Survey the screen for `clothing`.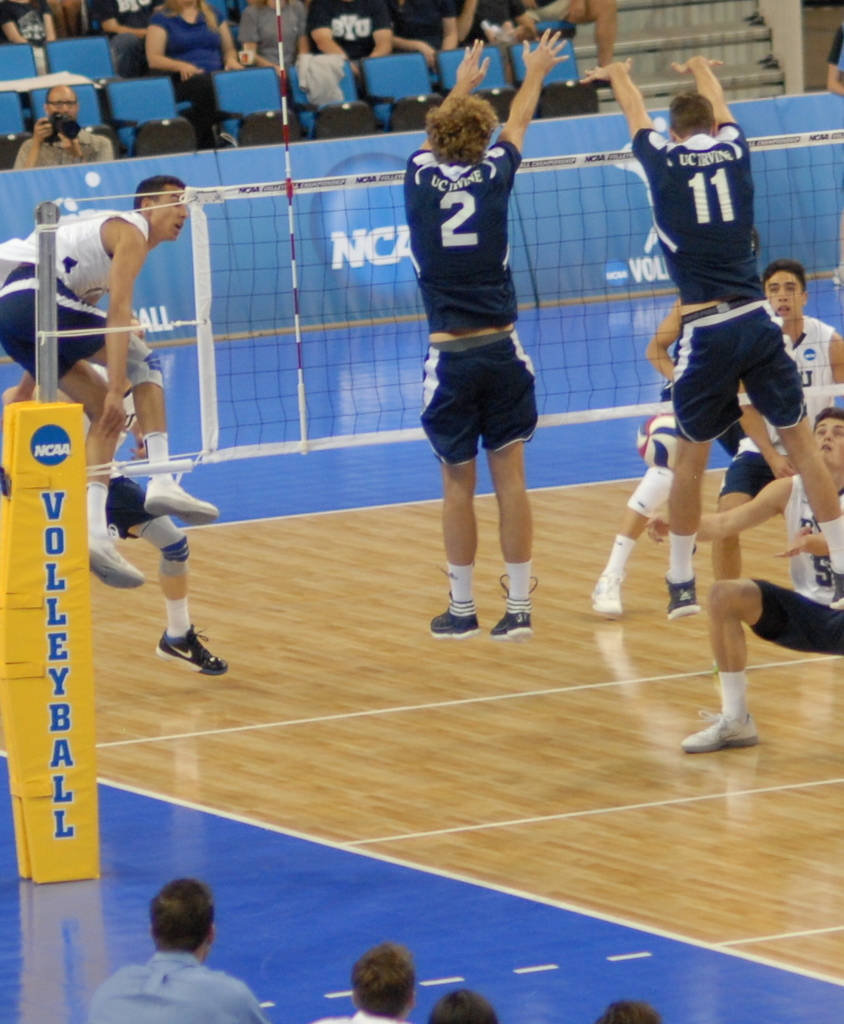
Survey found: x1=399 y1=145 x2=538 y2=454.
